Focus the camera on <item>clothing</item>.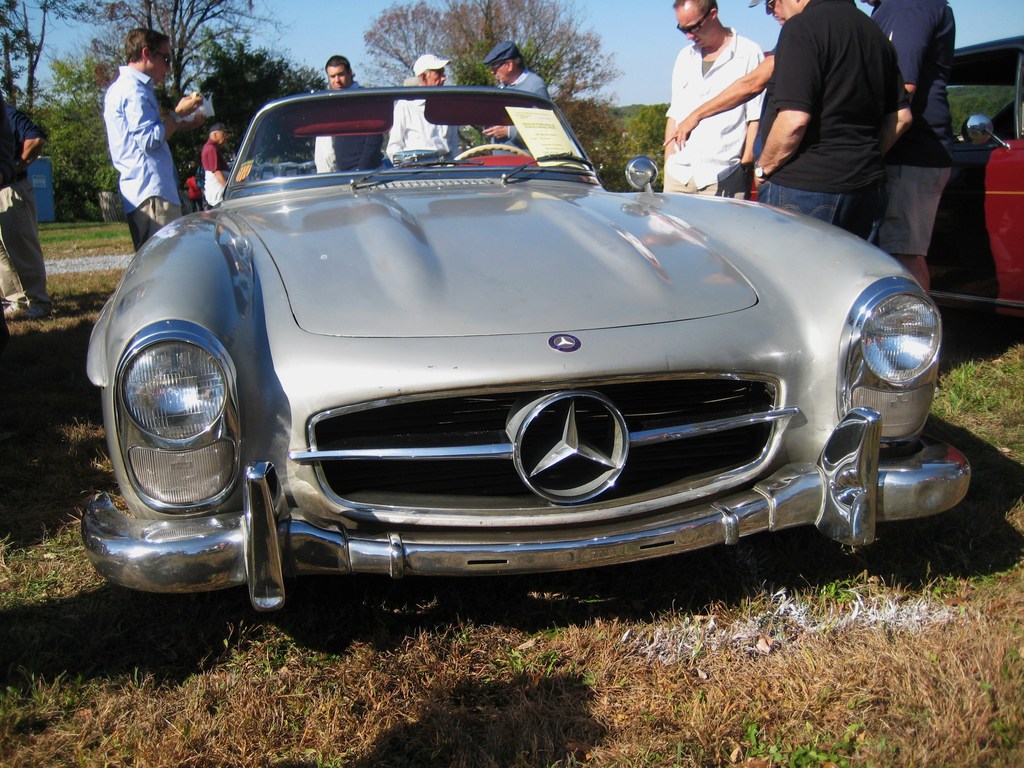
Focus region: Rect(662, 25, 766, 202).
